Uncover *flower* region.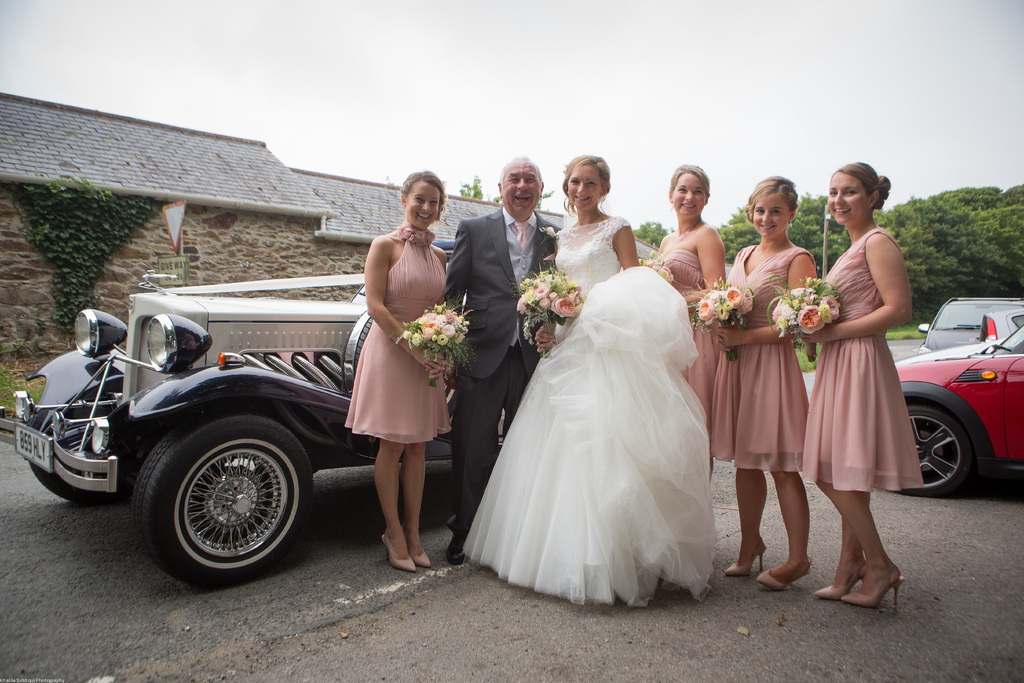
Uncovered: [left=398, top=304, right=470, bottom=356].
